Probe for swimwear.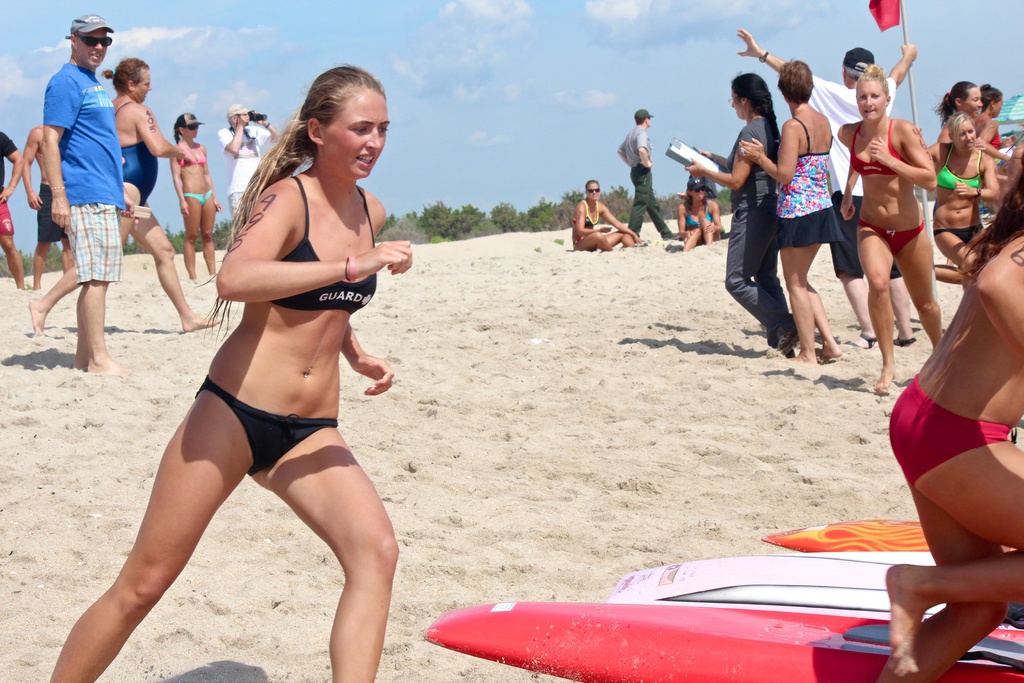
Probe result: pyautogui.locateOnScreen(684, 202, 712, 227).
